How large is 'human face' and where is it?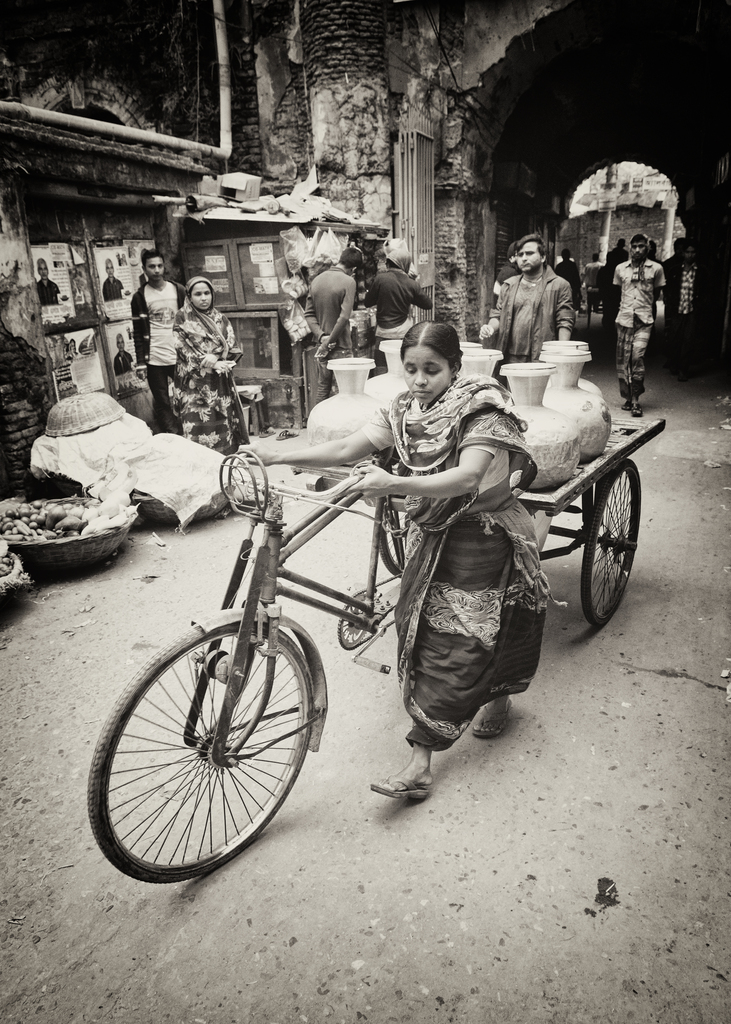
Bounding box: (x1=402, y1=344, x2=453, y2=392).
